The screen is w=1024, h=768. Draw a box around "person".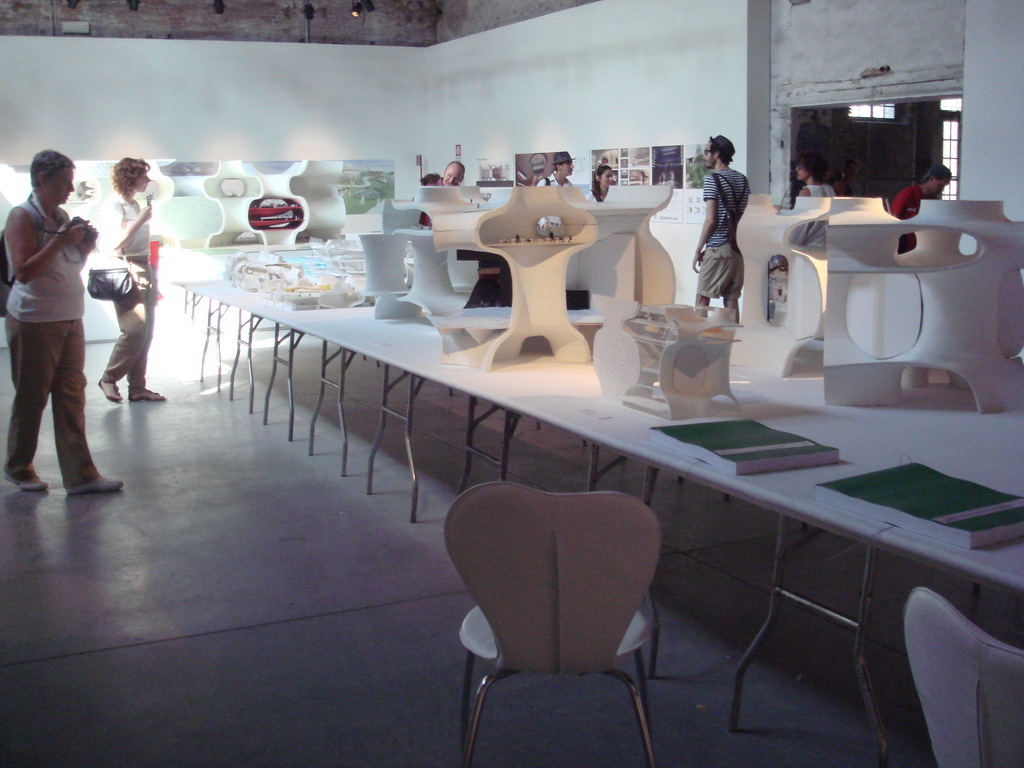
797/152/833/199.
